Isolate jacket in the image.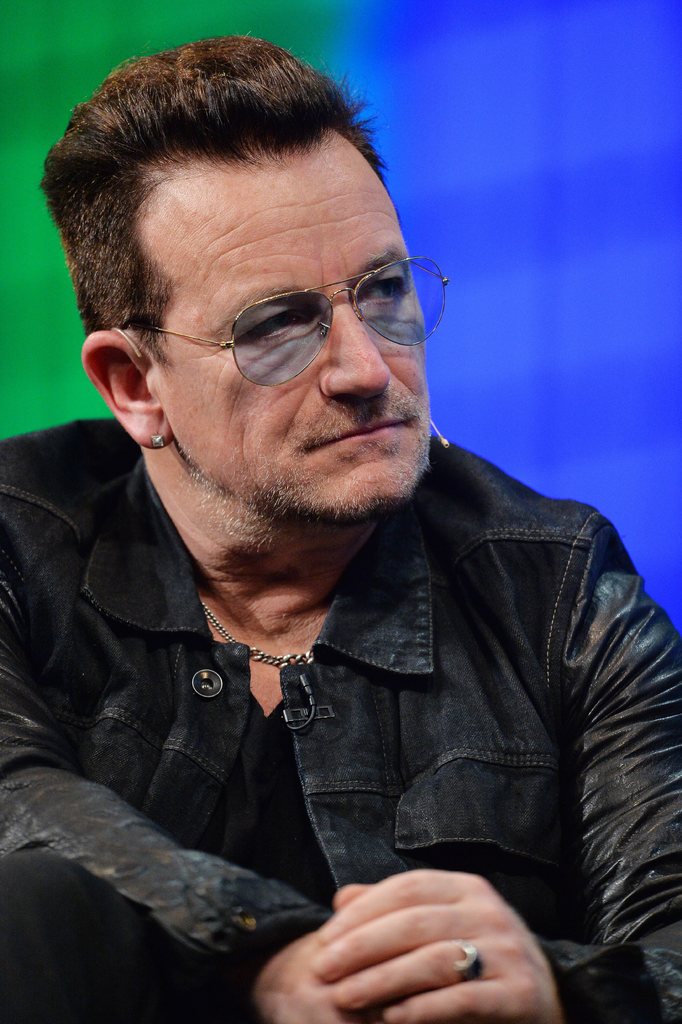
Isolated region: x1=0, y1=307, x2=681, y2=980.
